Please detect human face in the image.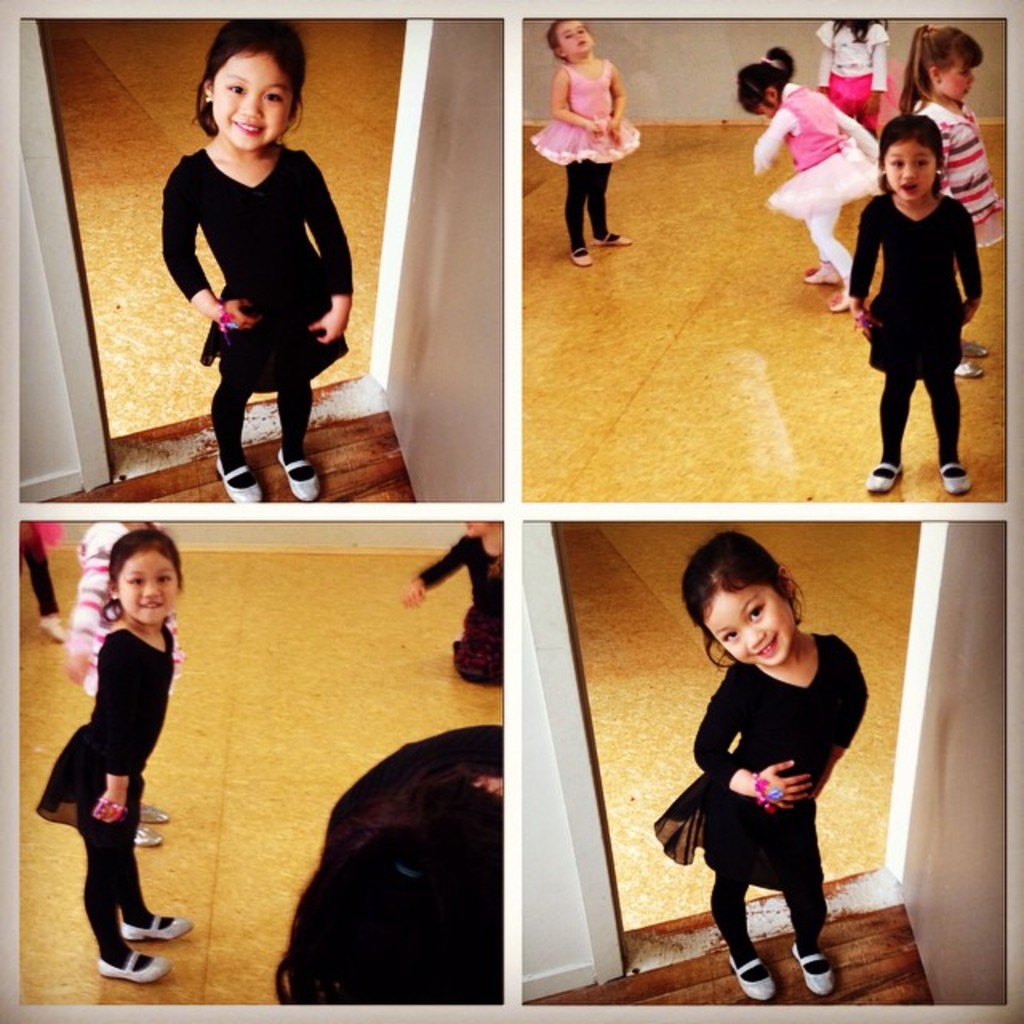
bbox=(885, 139, 938, 198).
